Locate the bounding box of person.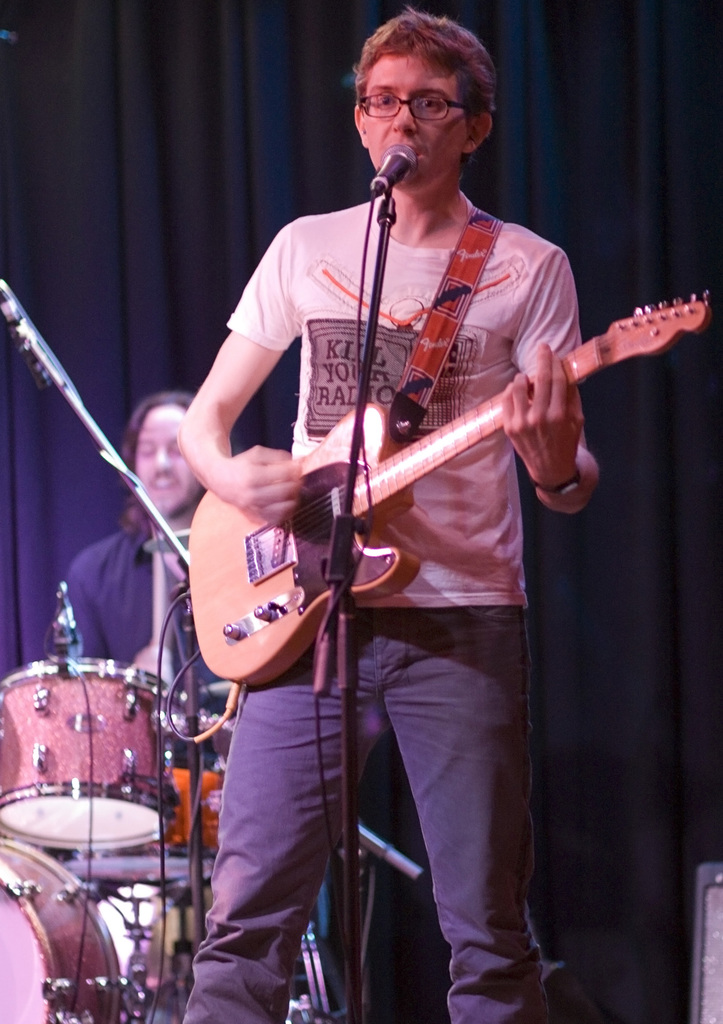
Bounding box: 177:3:599:1023.
